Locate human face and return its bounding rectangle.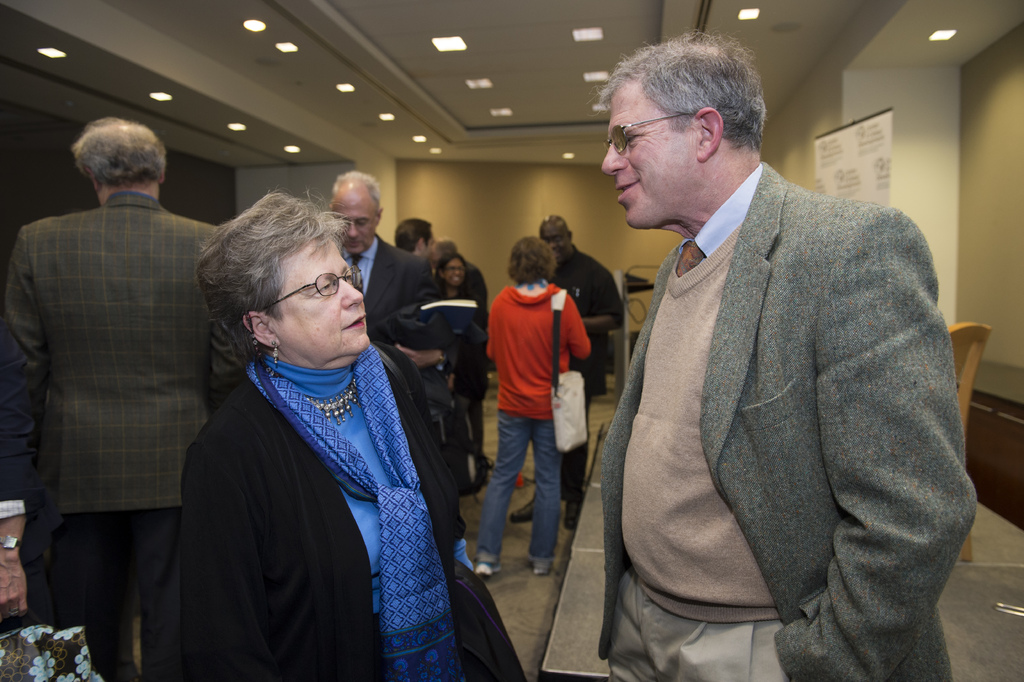
bbox(595, 78, 698, 228).
